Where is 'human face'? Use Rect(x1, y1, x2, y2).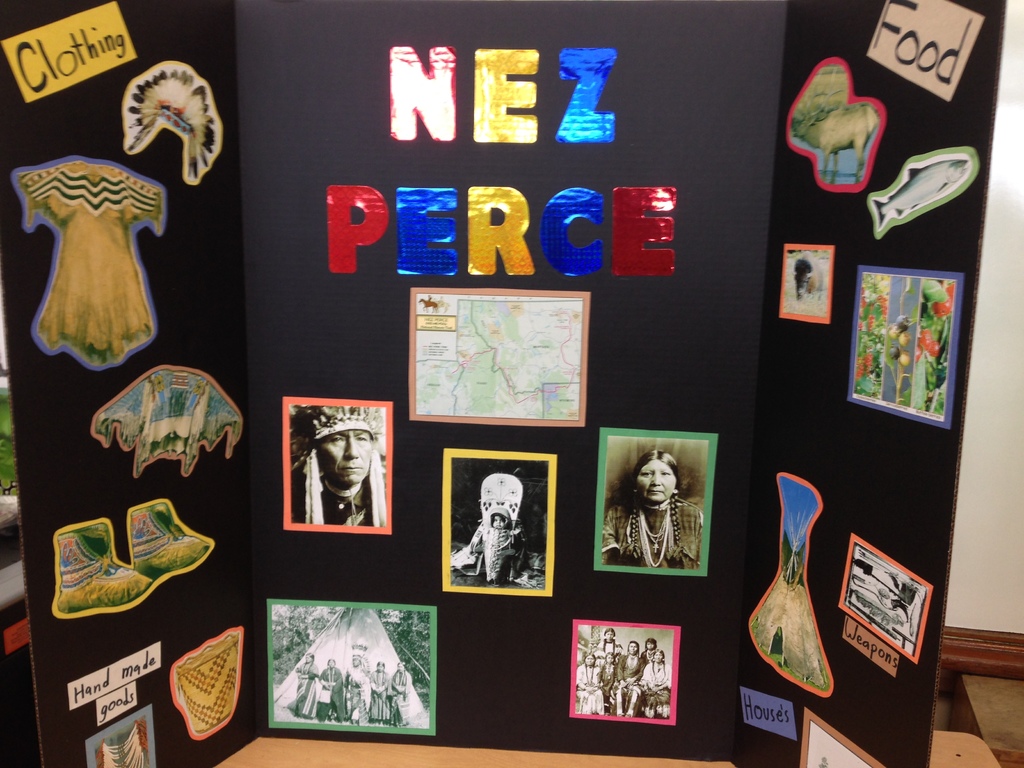
Rect(306, 657, 314, 665).
